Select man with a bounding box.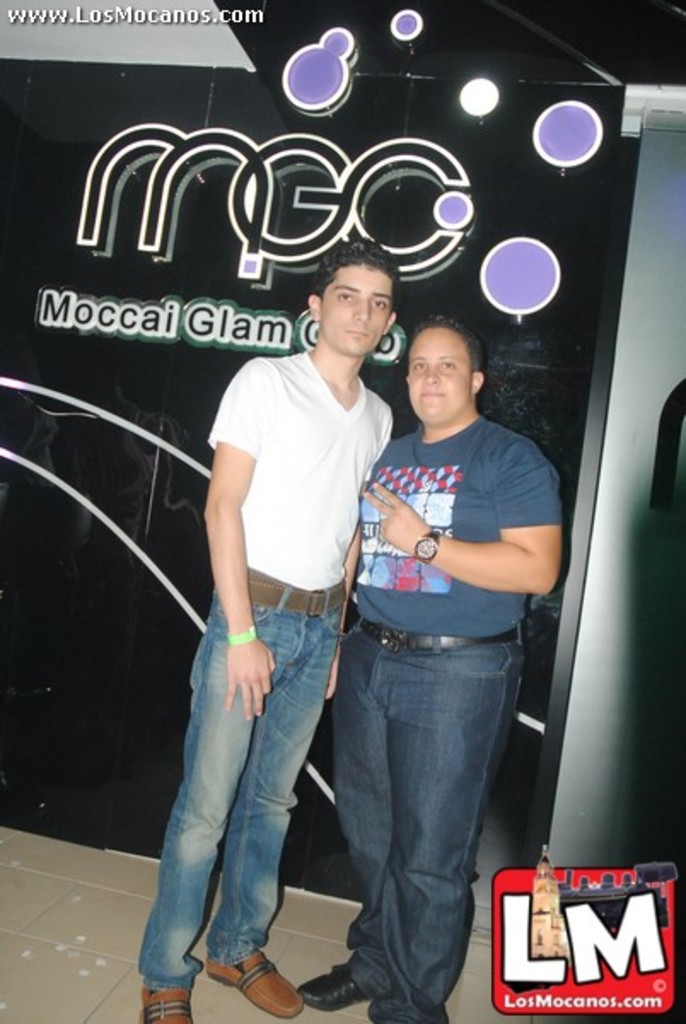
[left=282, top=314, right=556, bottom=1021].
